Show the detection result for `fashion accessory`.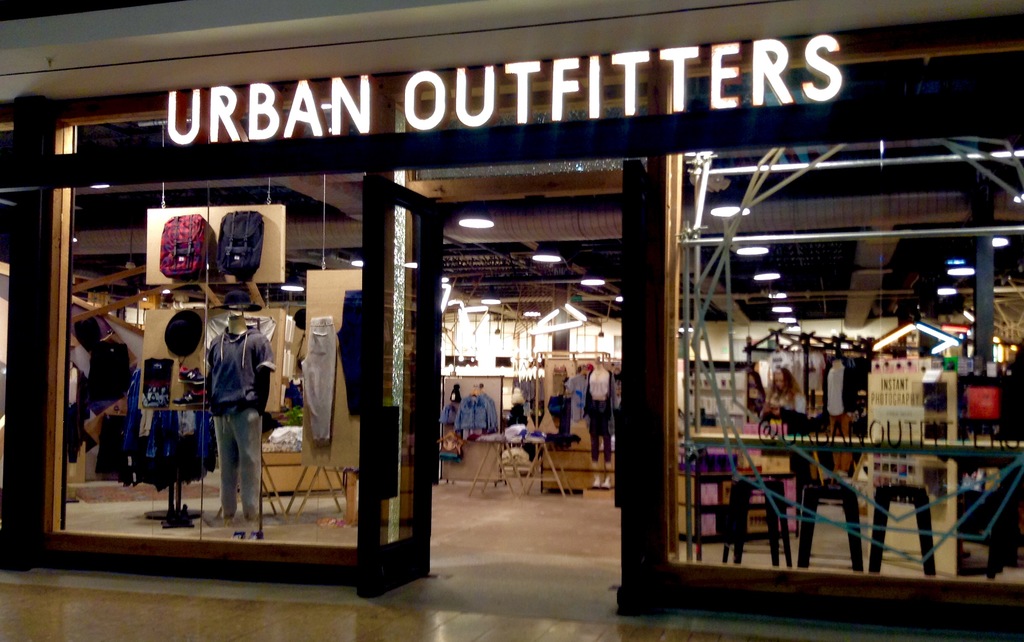
(x1=174, y1=388, x2=209, y2=408).
